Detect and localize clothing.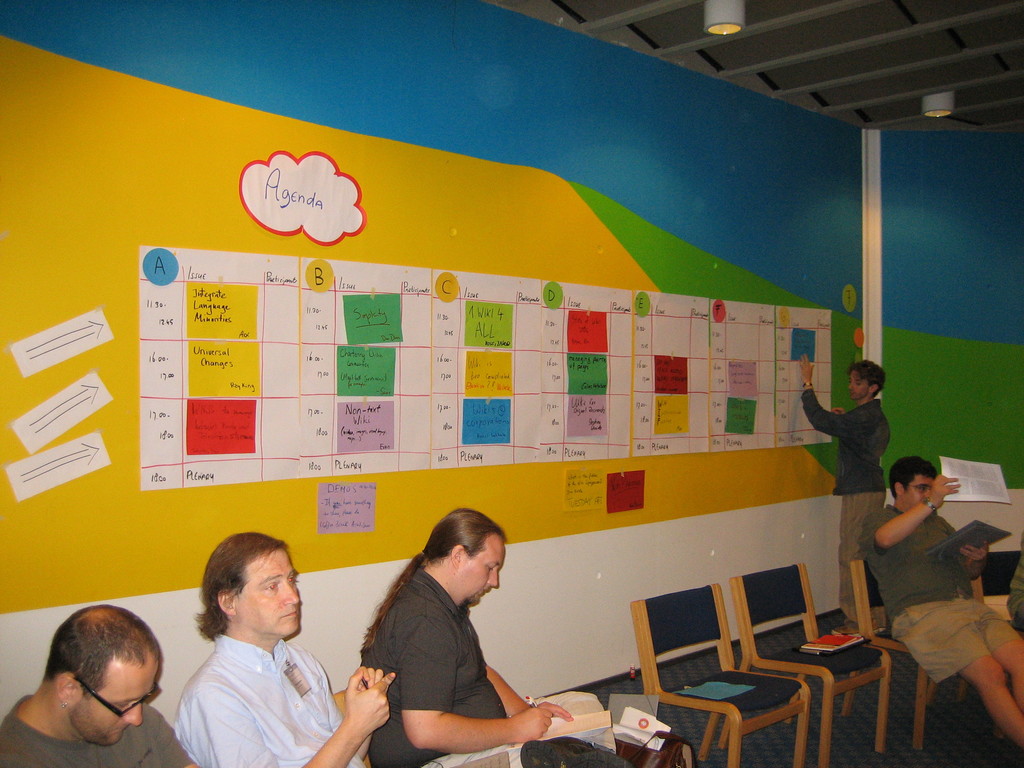
Localized at left=360, top=568, right=510, bottom=767.
